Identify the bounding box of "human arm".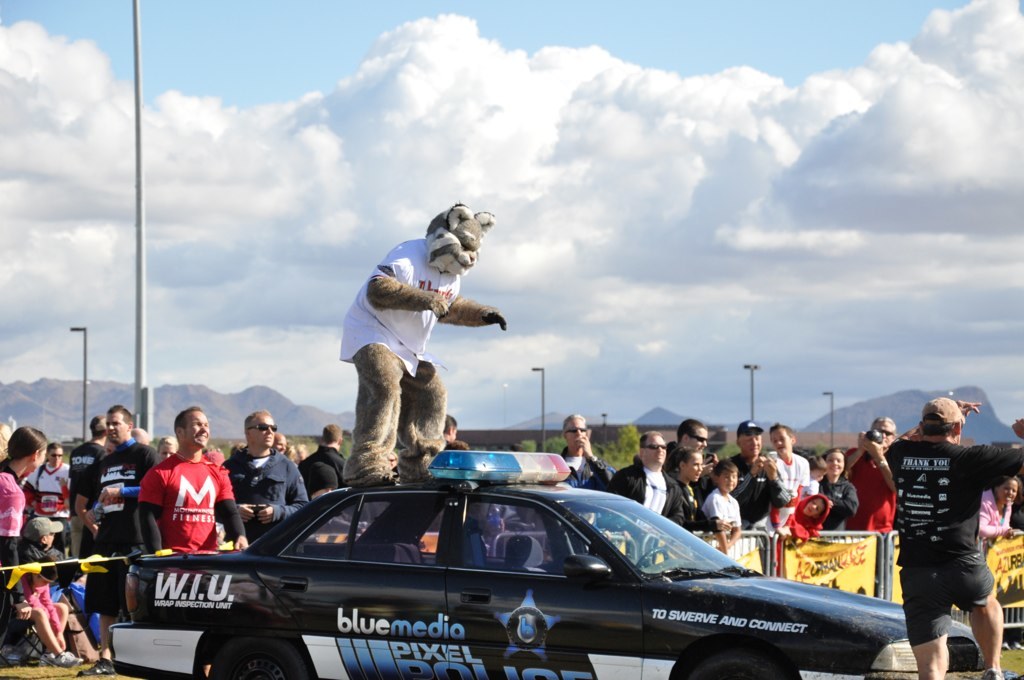
<box>828,483,859,516</box>.
